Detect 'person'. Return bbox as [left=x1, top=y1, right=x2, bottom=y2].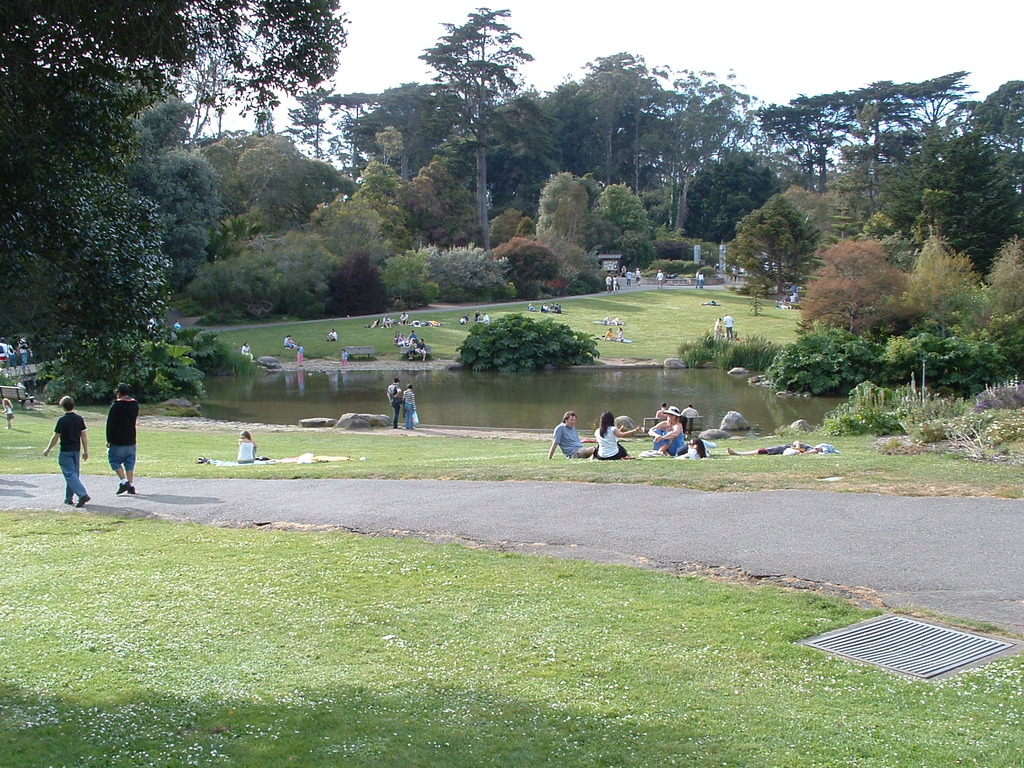
[left=714, top=318, right=721, bottom=340].
